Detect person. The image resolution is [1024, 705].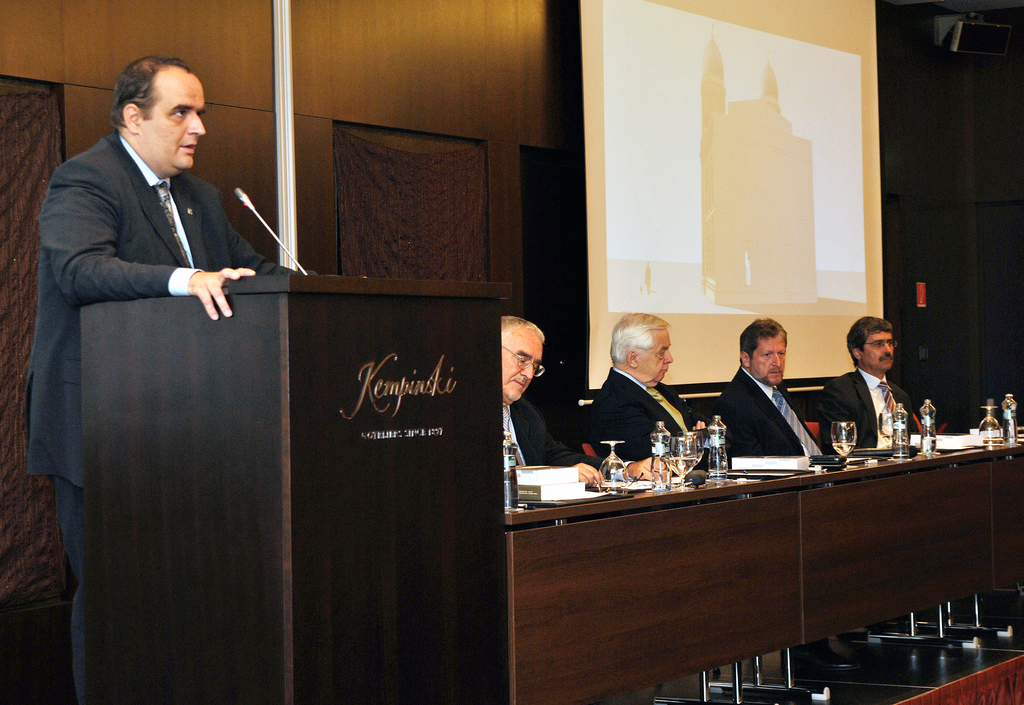
x1=815 y1=310 x2=933 y2=453.
